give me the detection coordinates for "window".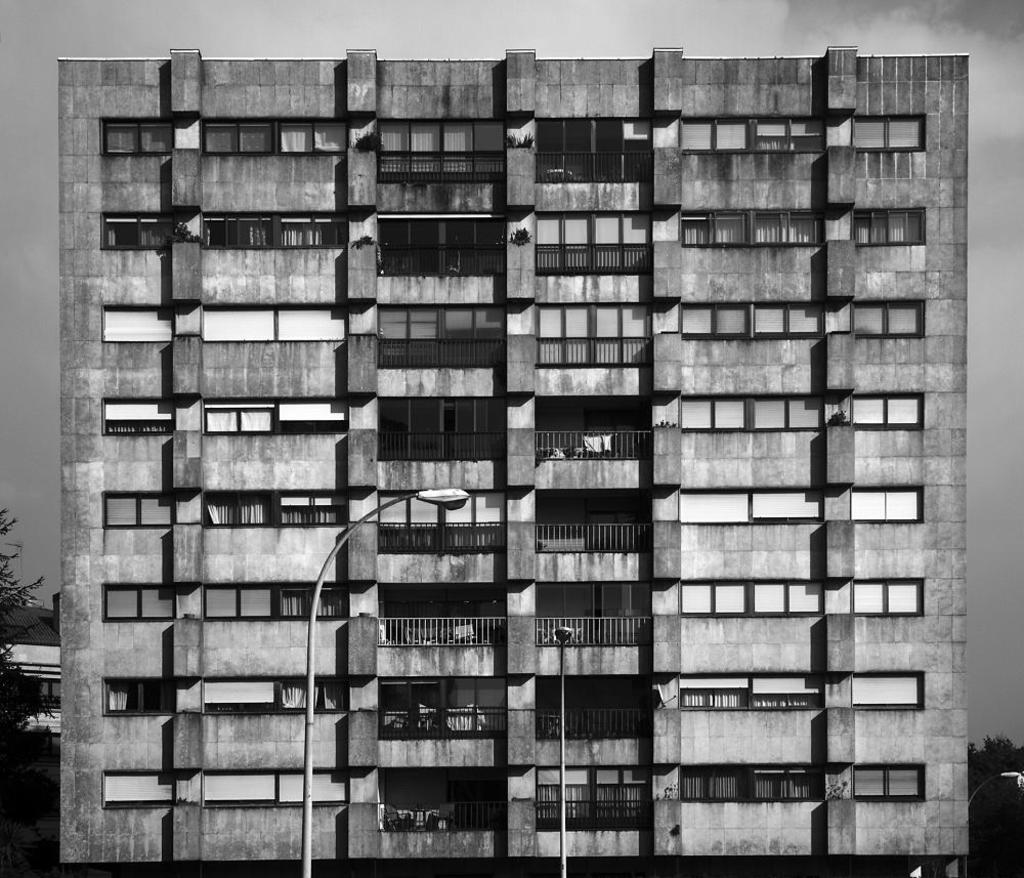
<bbox>202, 584, 346, 621</bbox>.
